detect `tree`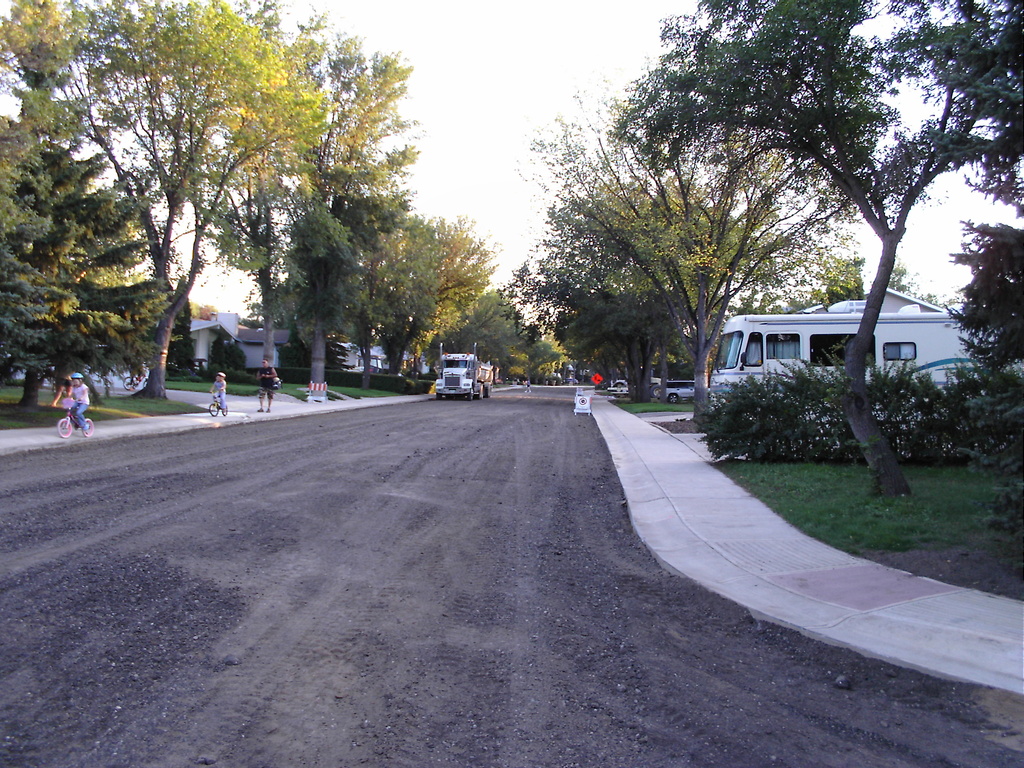
pyautogui.locateOnScreen(932, 127, 1023, 526)
